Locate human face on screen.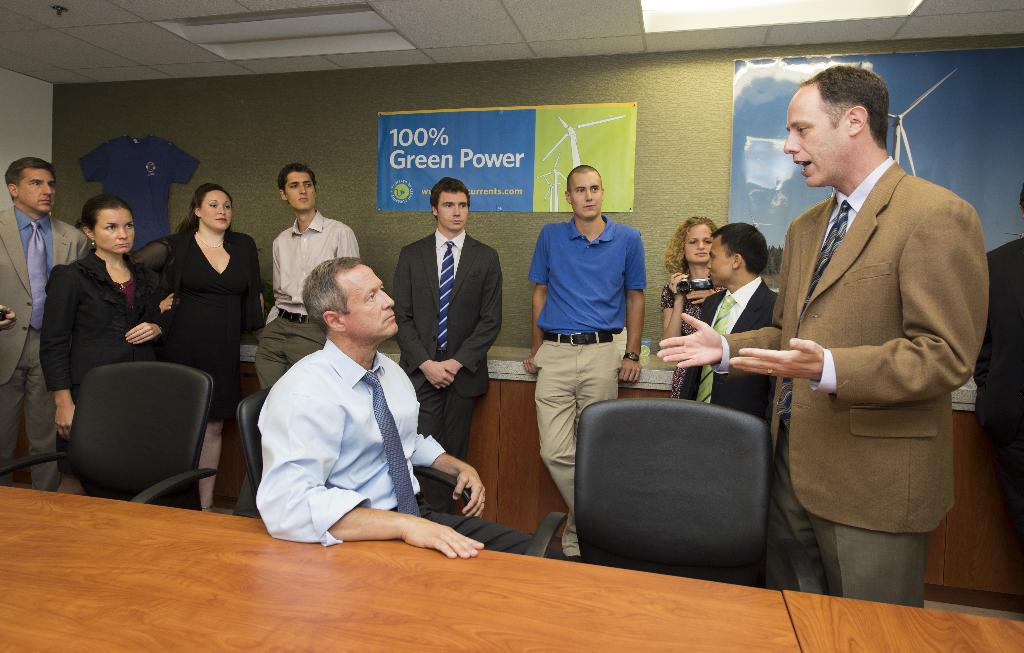
On screen at box(202, 193, 231, 231).
